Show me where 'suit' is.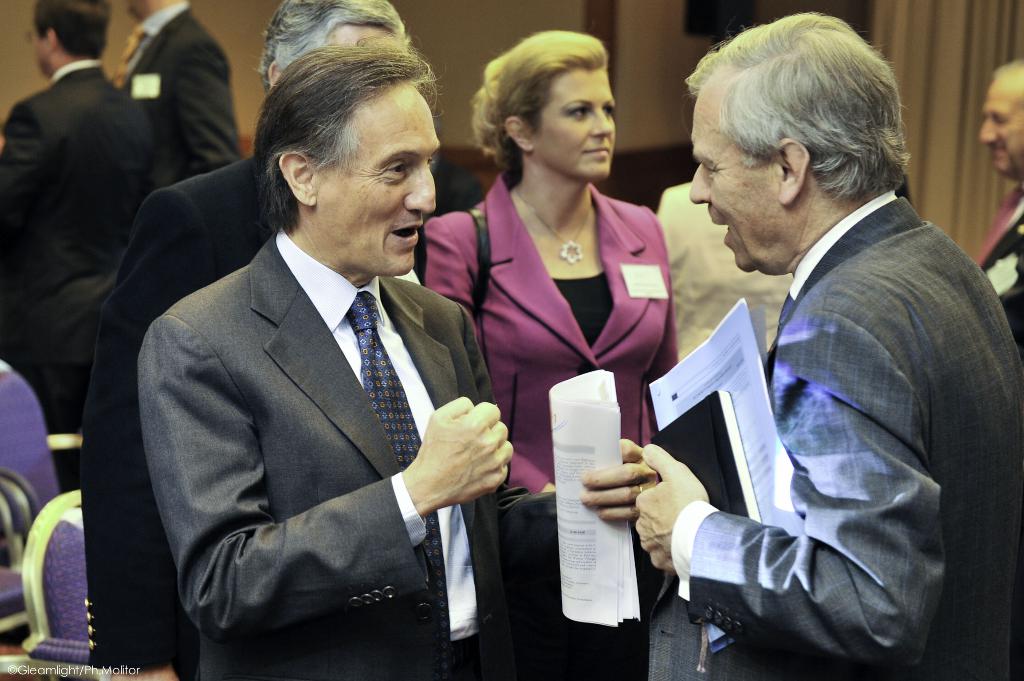
'suit' is at [977,198,1023,352].
